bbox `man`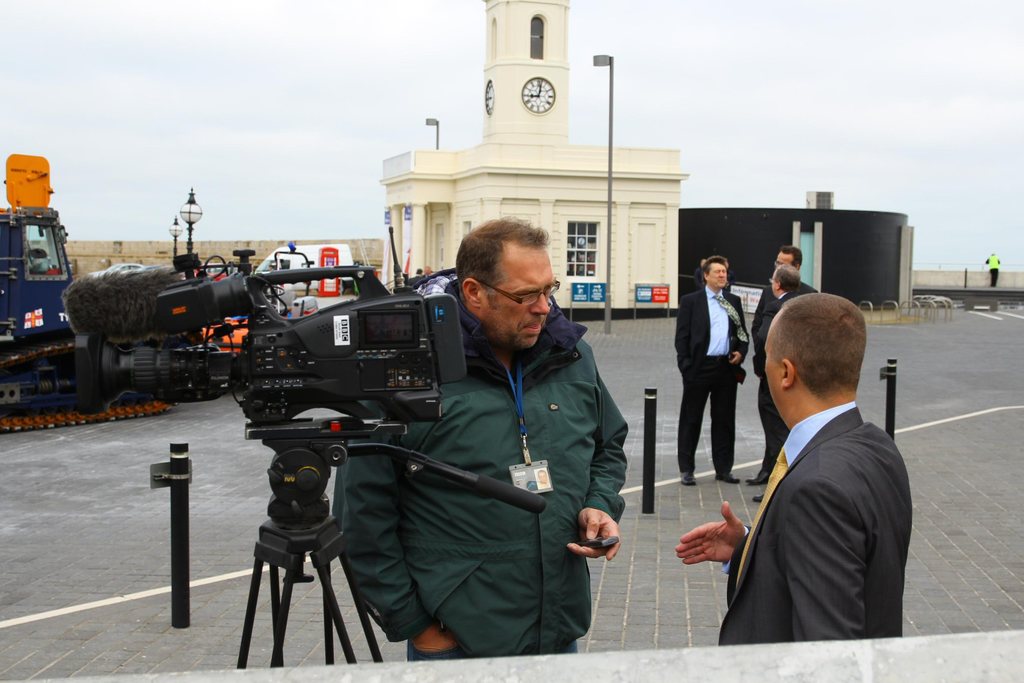
region(675, 255, 749, 487)
